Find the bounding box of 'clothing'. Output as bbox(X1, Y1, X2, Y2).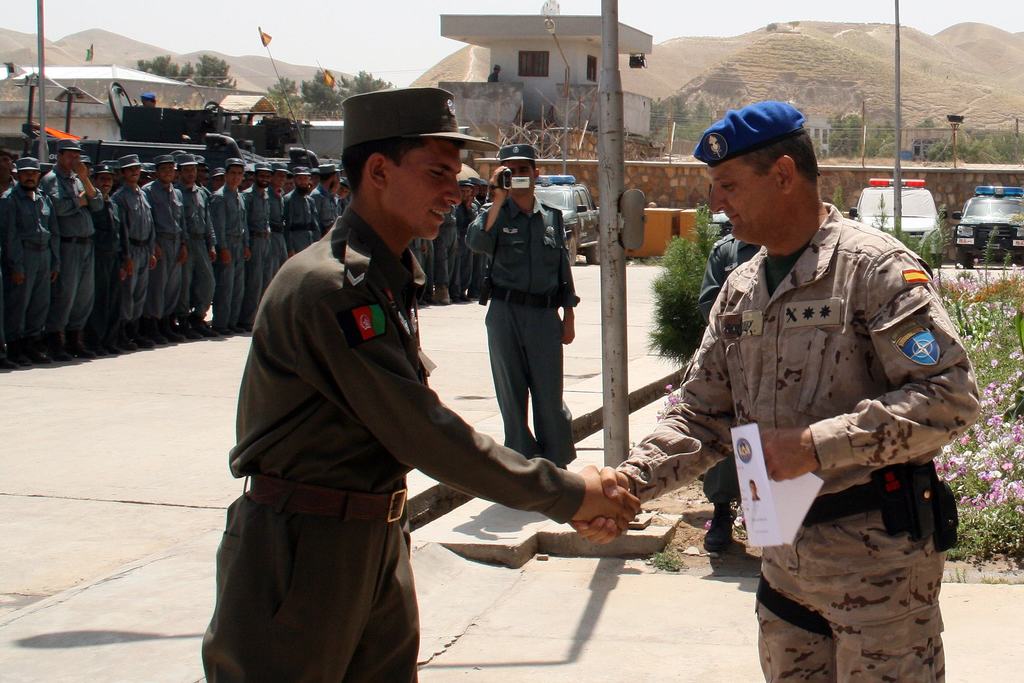
bbox(201, 224, 588, 682).
